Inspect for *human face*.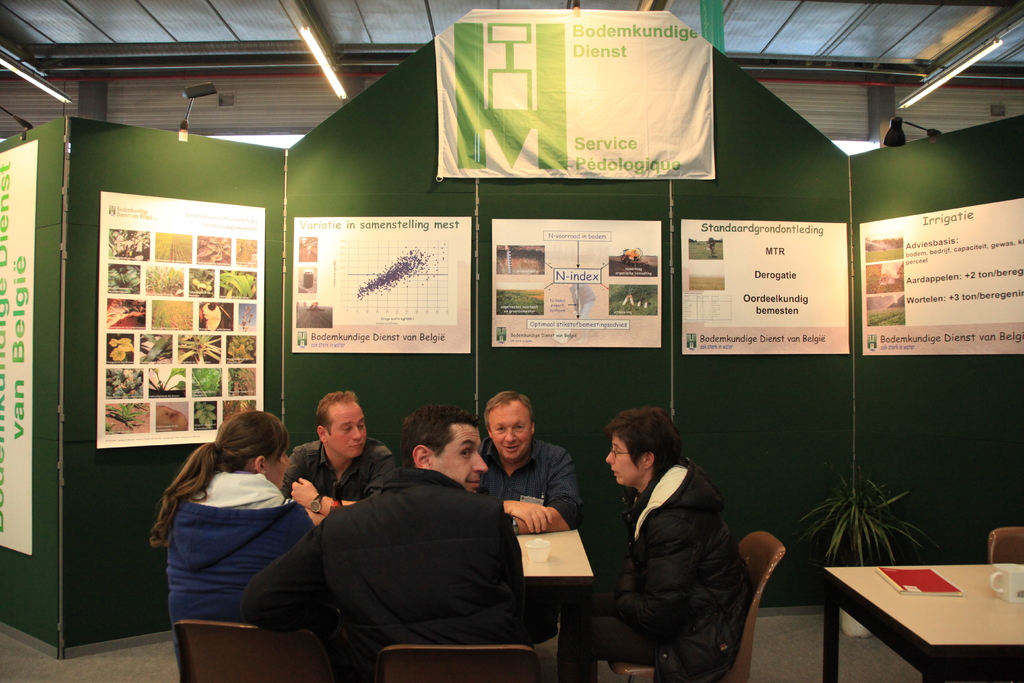
Inspection: box=[328, 393, 373, 469].
